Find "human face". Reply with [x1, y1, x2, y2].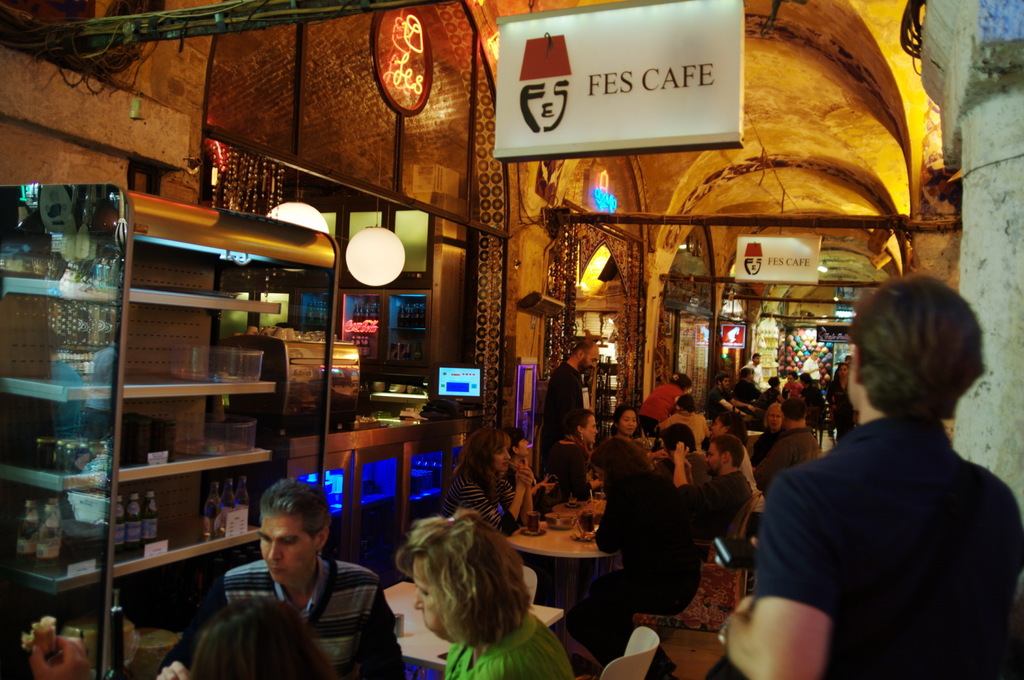
[519, 80, 570, 132].
